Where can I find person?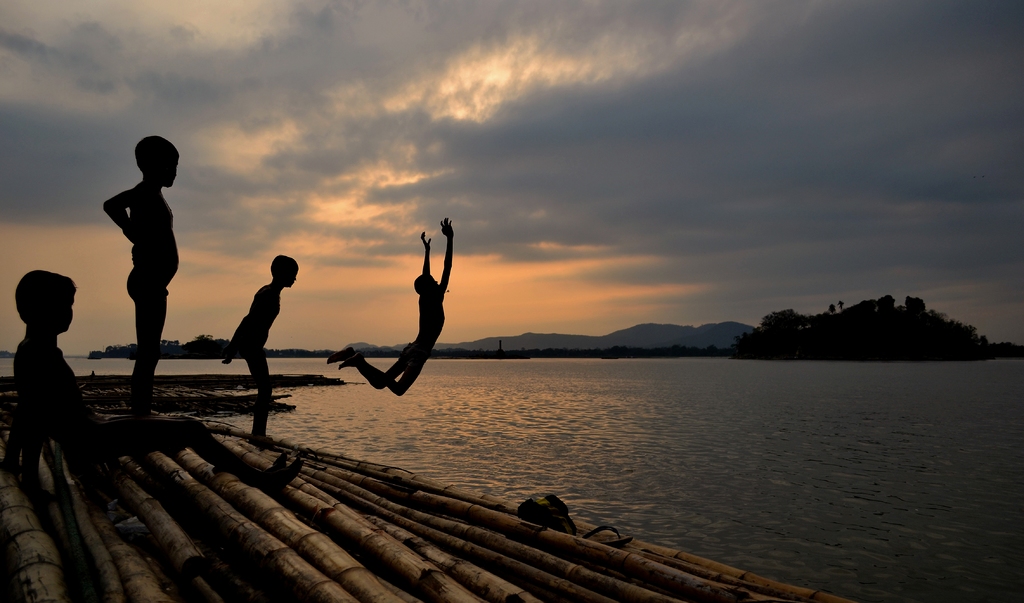
You can find it at [left=322, top=213, right=454, bottom=399].
